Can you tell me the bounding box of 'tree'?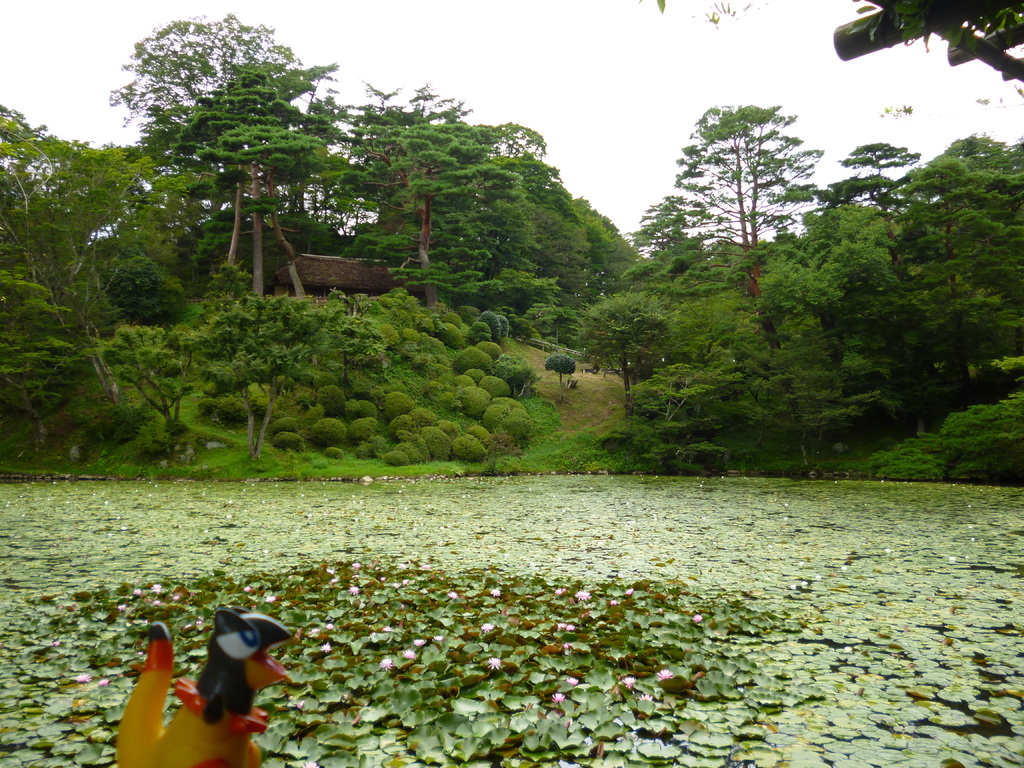
select_region(692, 293, 776, 469).
